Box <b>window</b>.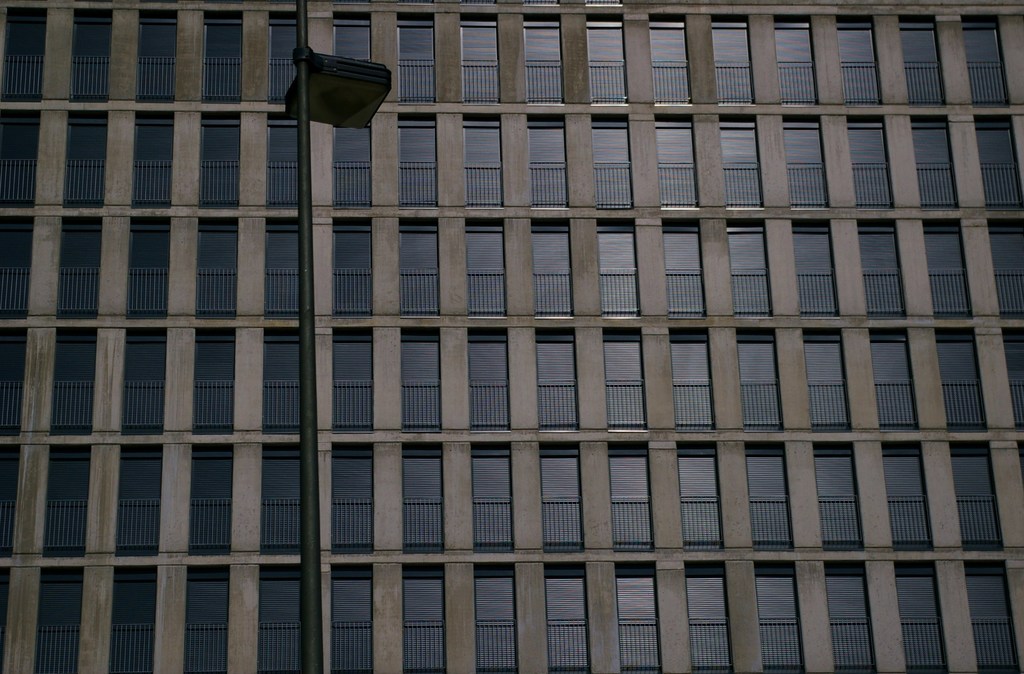
left=200, top=121, right=240, bottom=205.
